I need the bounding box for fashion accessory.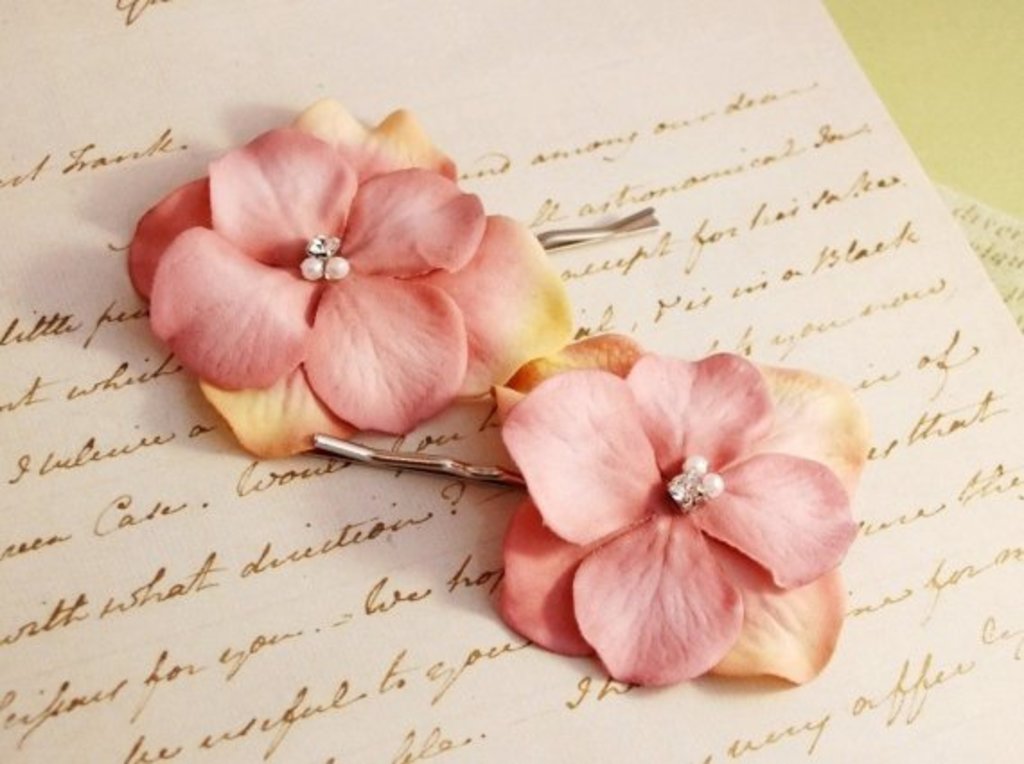
Here it is: box=[120, 92, 666, 455].
